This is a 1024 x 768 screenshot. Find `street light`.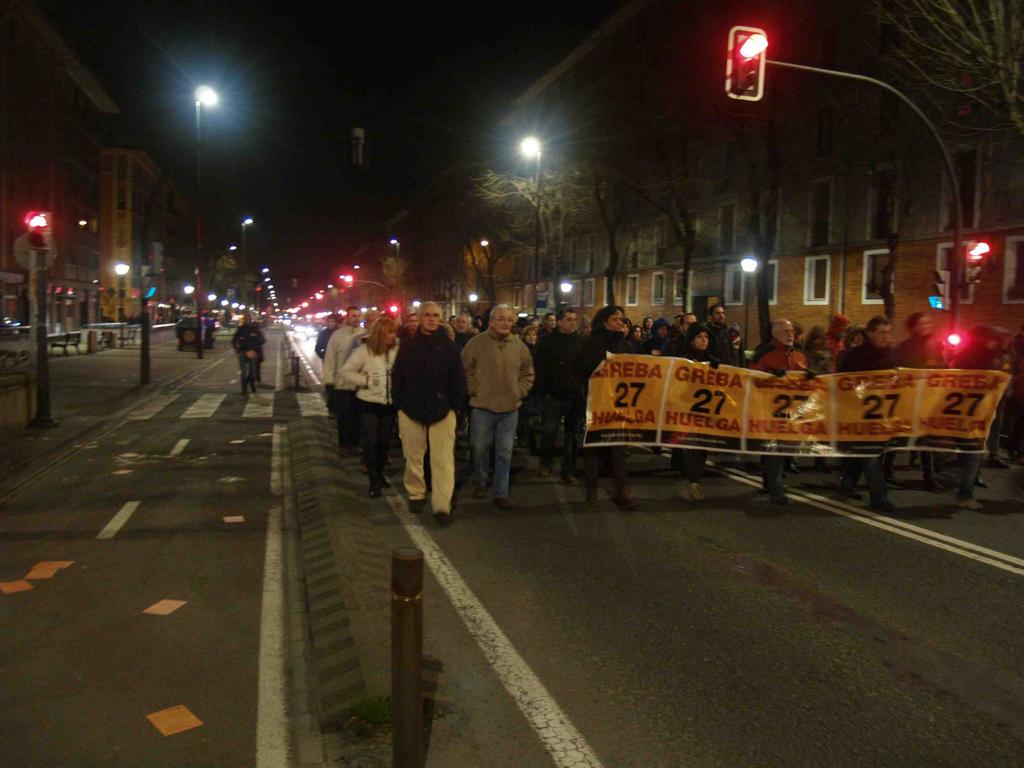
Bounding box: left=740, top=252, right=763, bottom=362.
